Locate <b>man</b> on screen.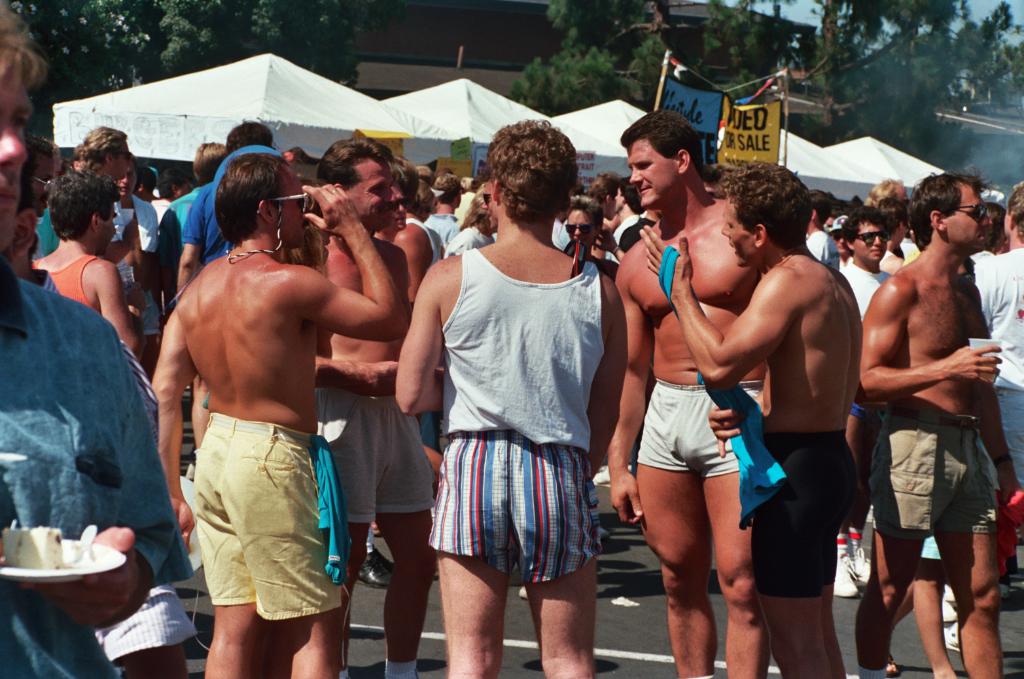
On screen at (x1=173, y1=120, x2=277, y2=304).
